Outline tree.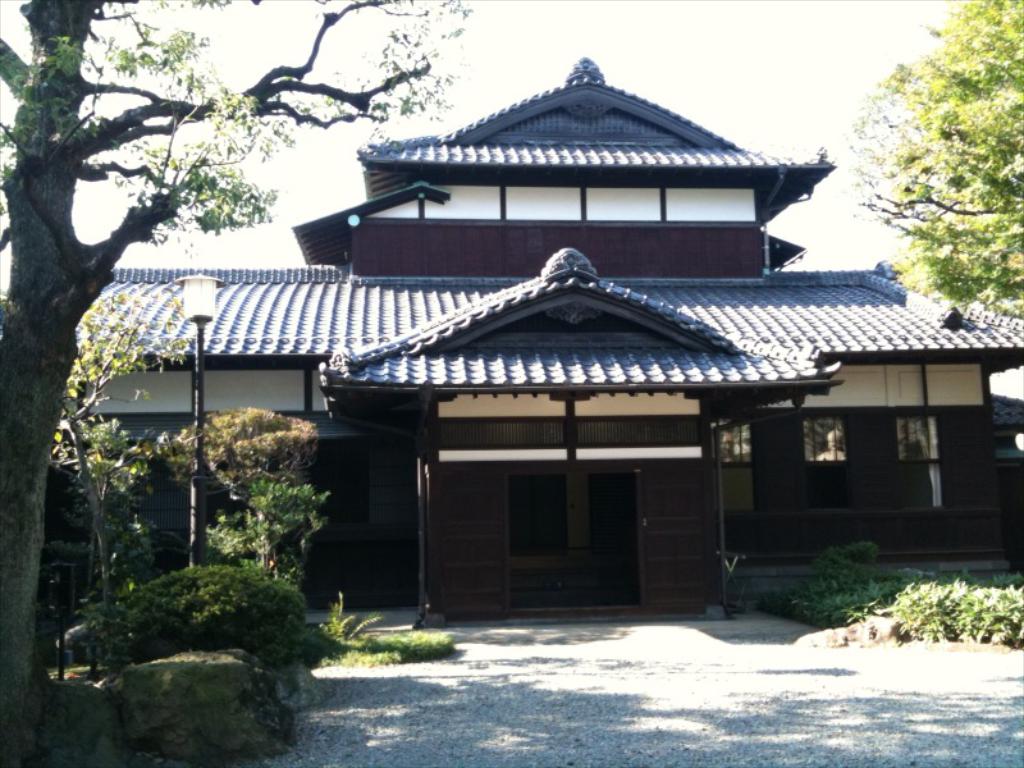
Outline: (846, 32, 1015, 325).
